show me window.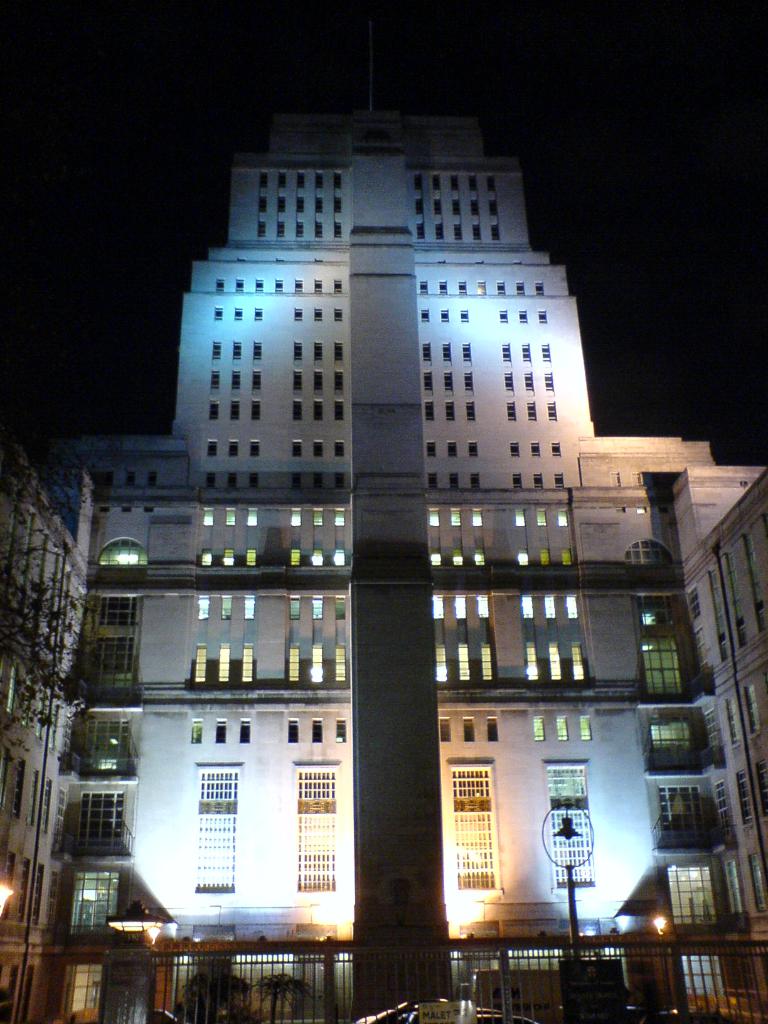
window is here: box=[475, 589, 489, 620].
